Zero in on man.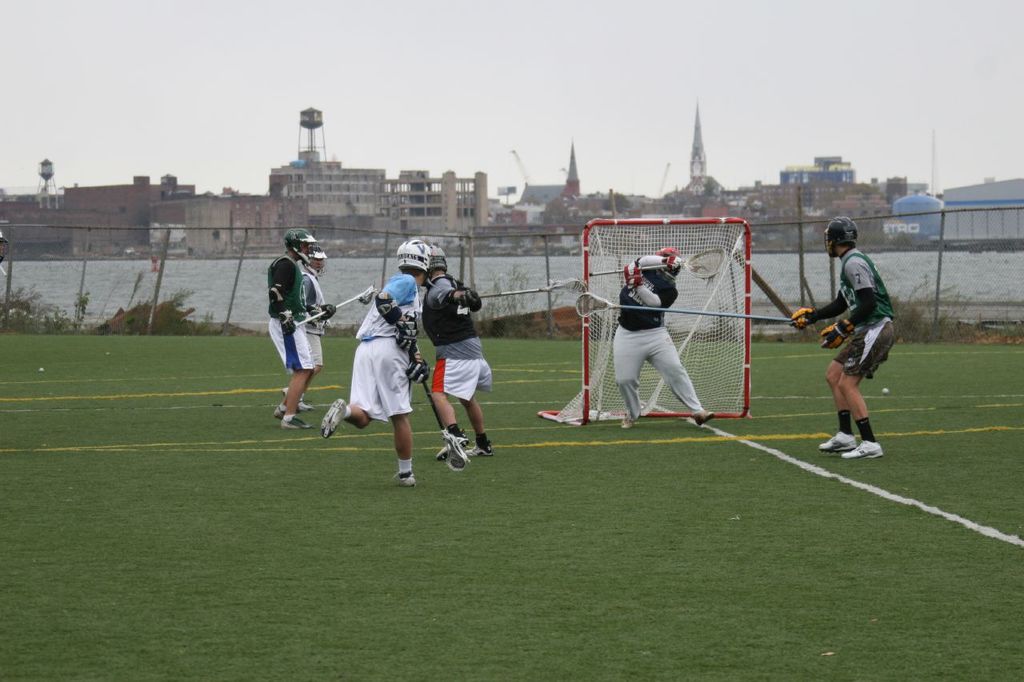
Zeroed in: BBox(318, 236, 431, 489).
